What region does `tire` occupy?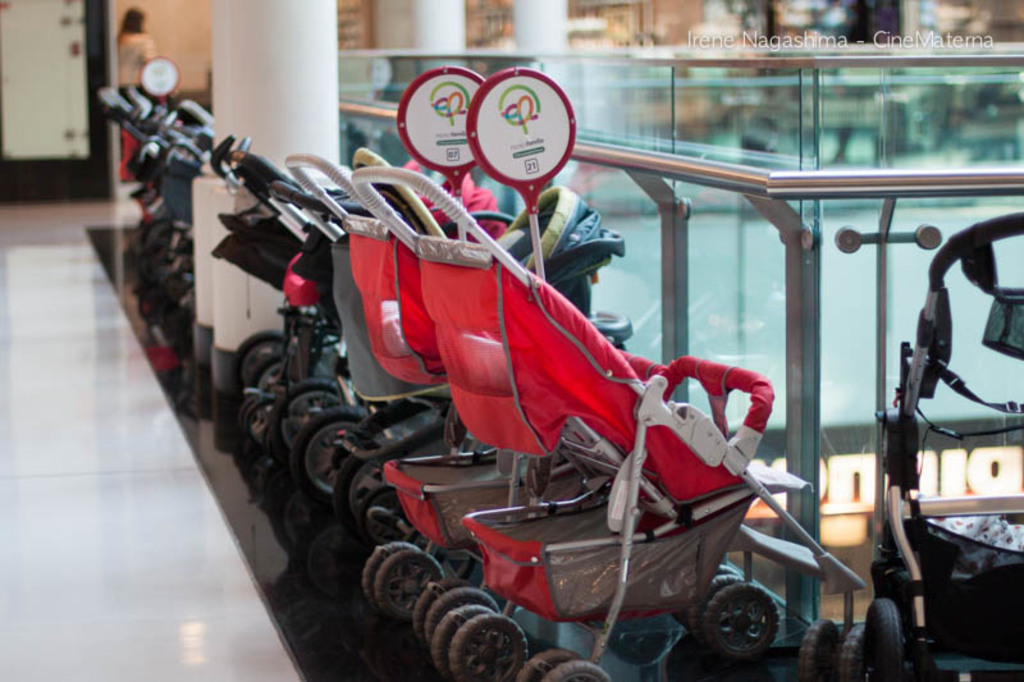
[x1=672, y1=562, x2=739, y2=628].
